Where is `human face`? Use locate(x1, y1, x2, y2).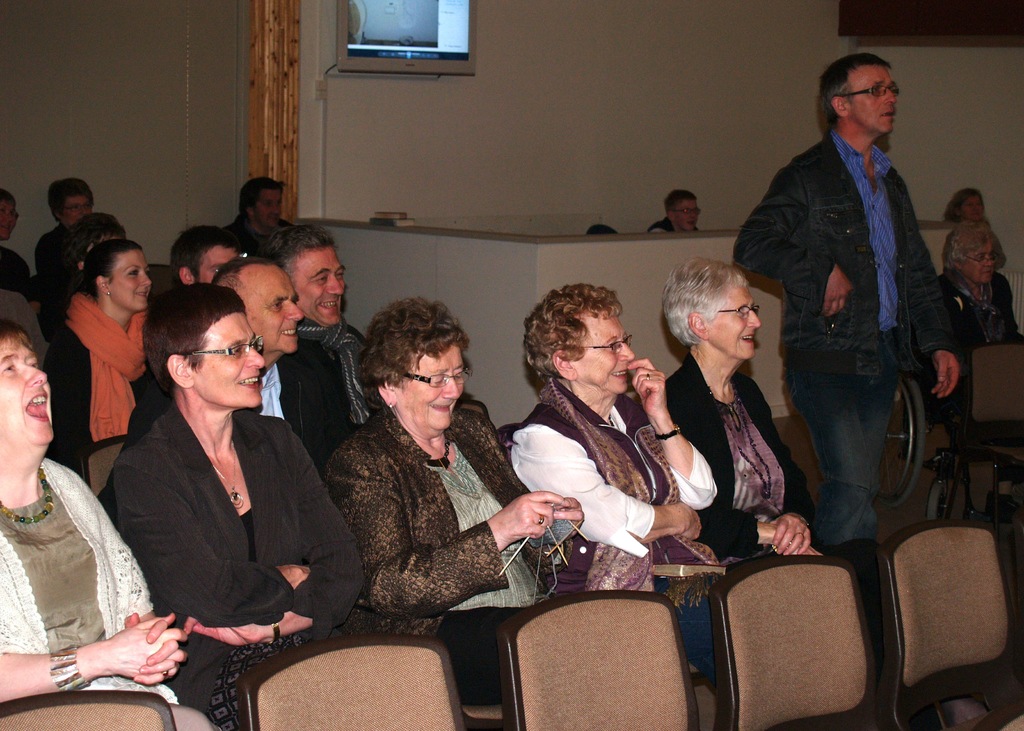
locate(399, 345, 467, 431).
